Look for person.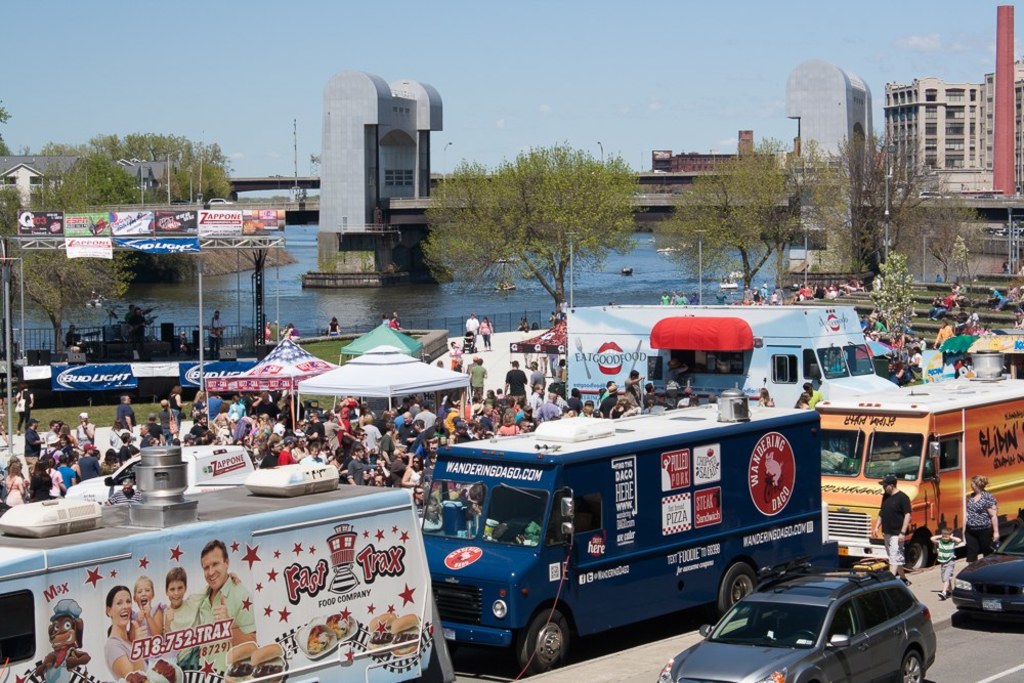
Found: 928 525 966 599.
